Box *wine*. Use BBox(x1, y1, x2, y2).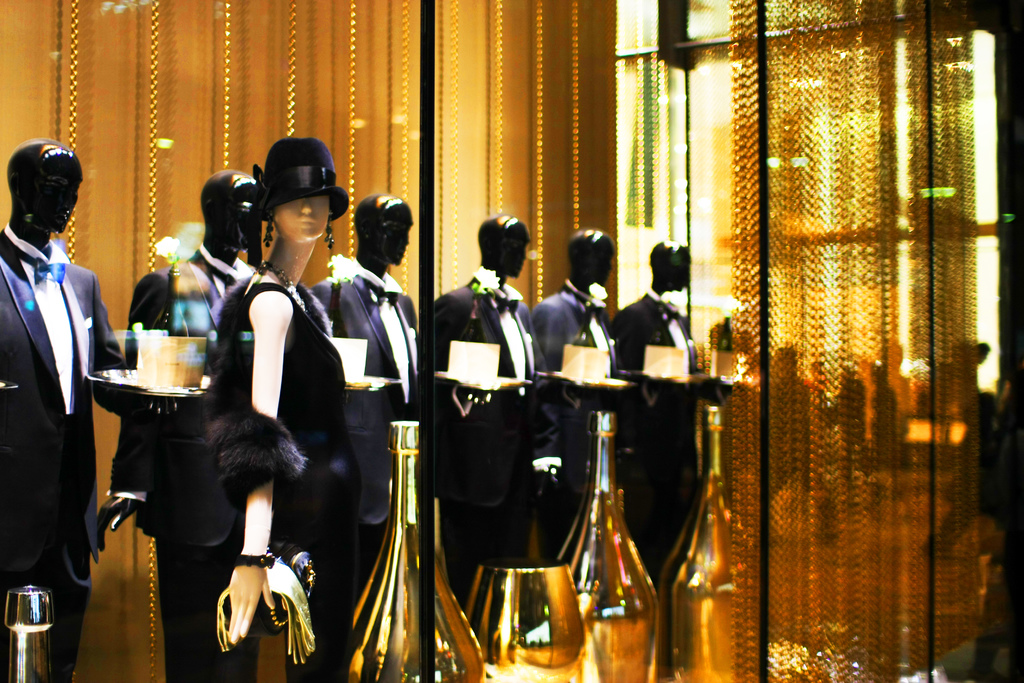
BBox(434, 537, 485, 682).
